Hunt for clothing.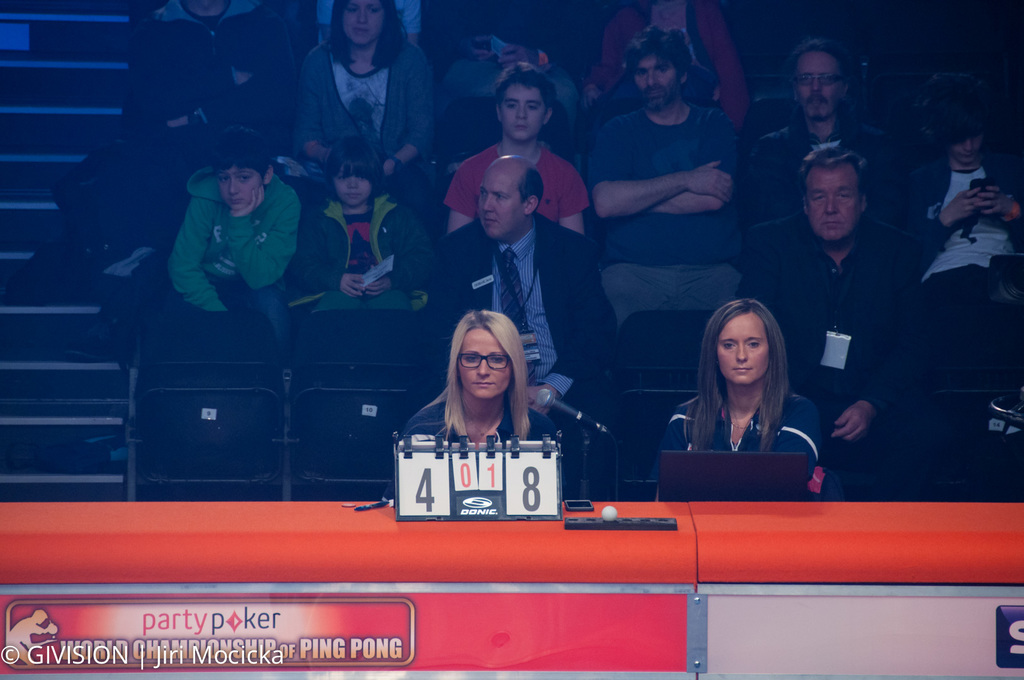
Hunted down at box(161, 164, 301, 319).
